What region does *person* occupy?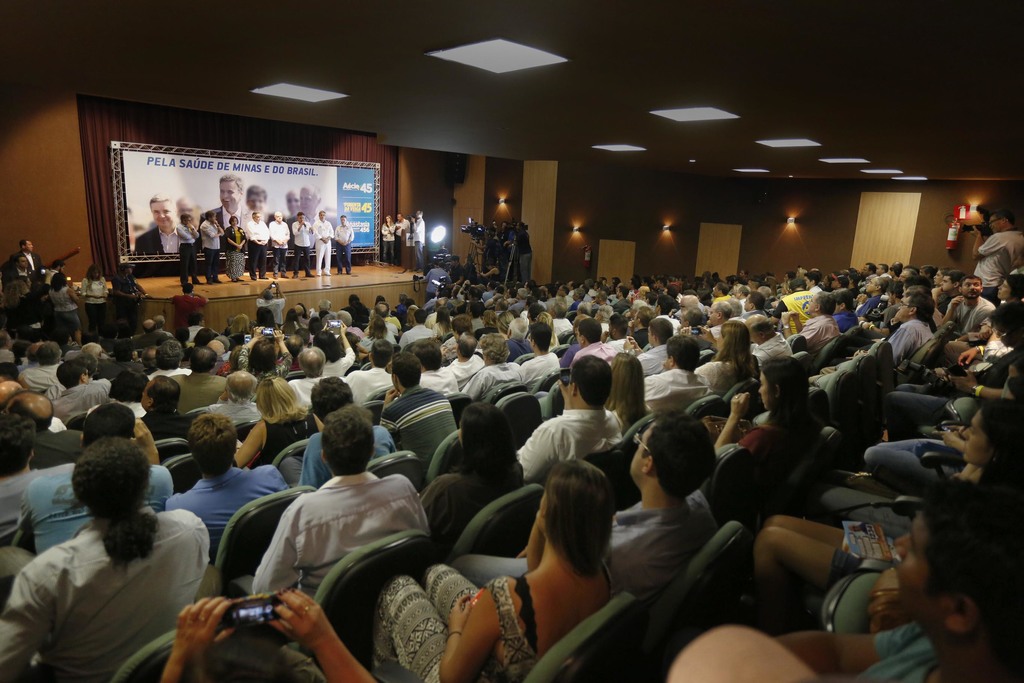
x1=270, y1=211, x2=292, y2=279.
